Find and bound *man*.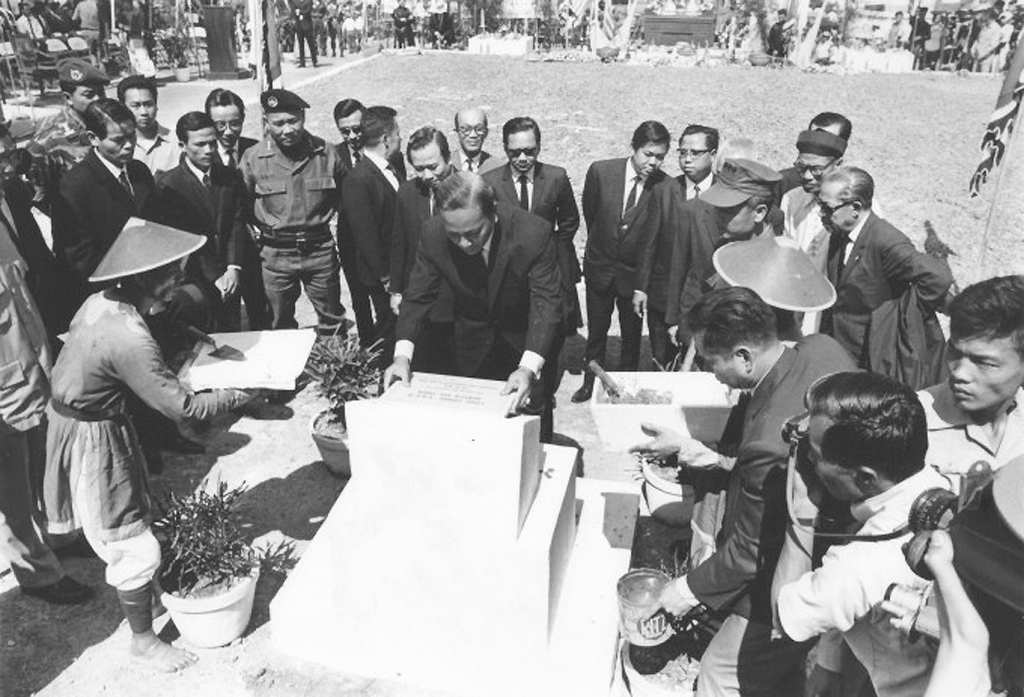
Bound: <bbox>774, 126, 842, 257</bbox>.
